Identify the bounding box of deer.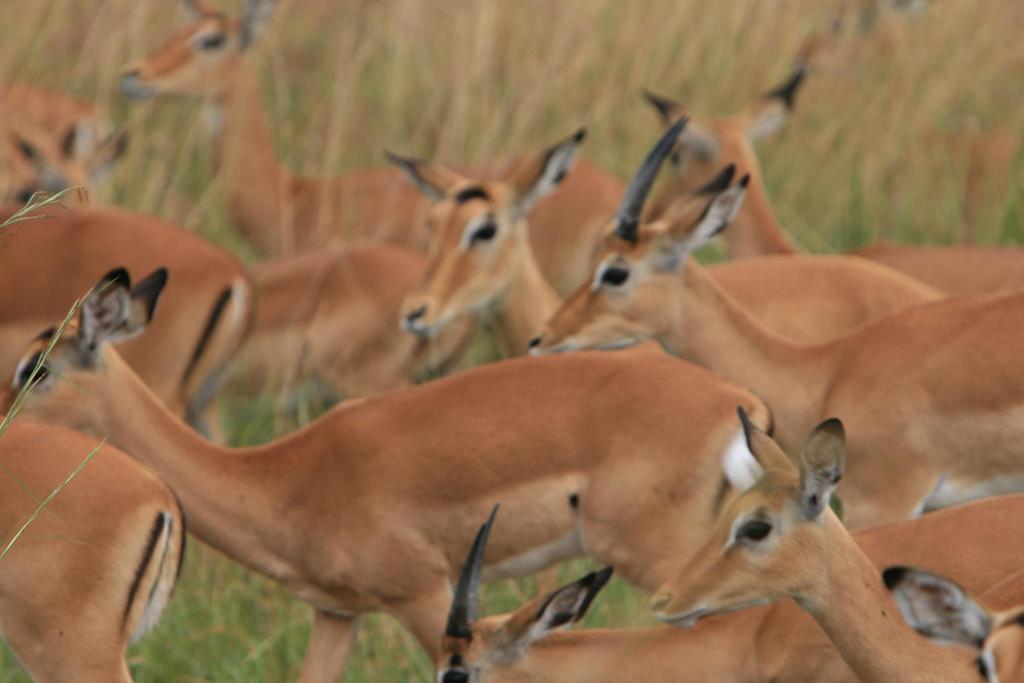
(434,493,1020,682).
